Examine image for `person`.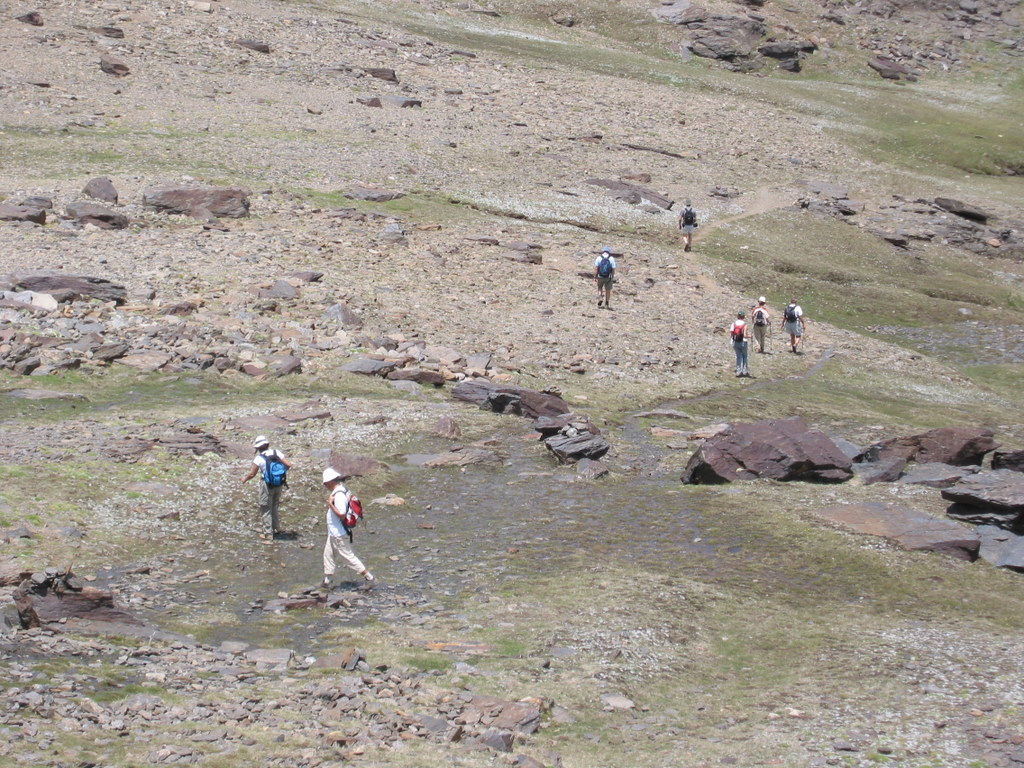
Examination result: 786:298:802:349.
